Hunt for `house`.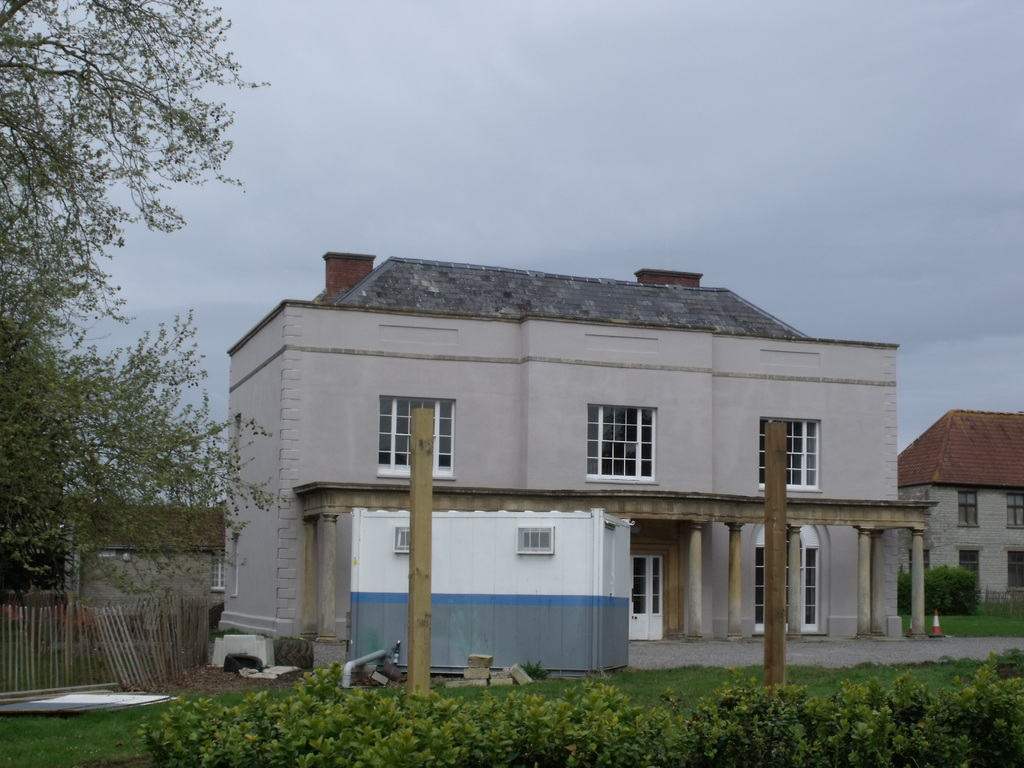
Hunted down at x1=224 y1=280 x2=731 y2=633.
